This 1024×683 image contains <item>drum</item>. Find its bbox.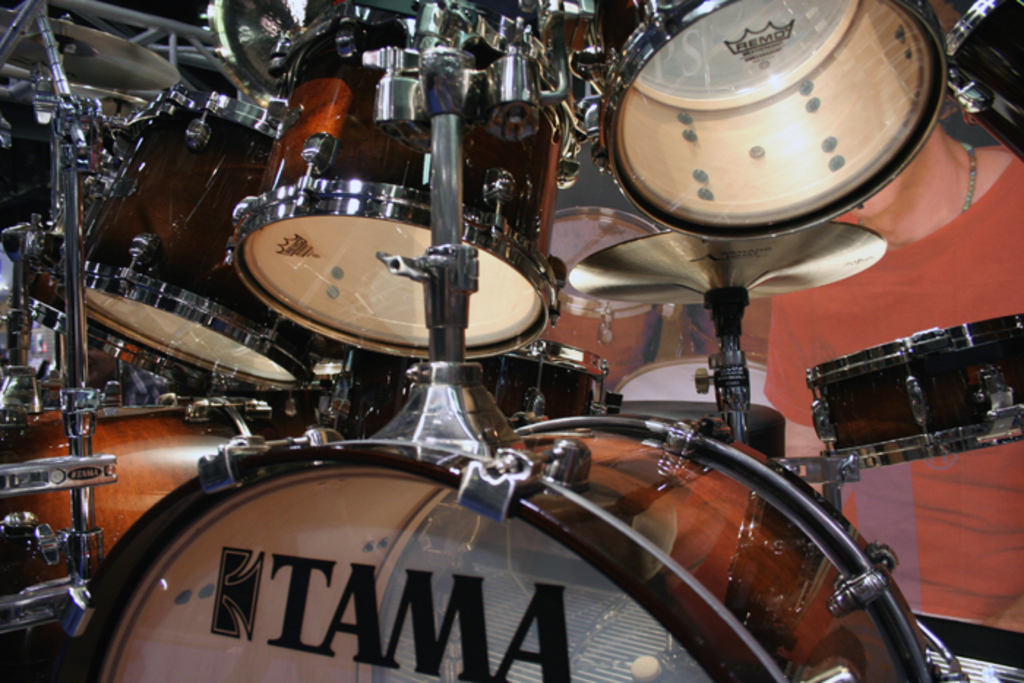
(332,344,610,443).
